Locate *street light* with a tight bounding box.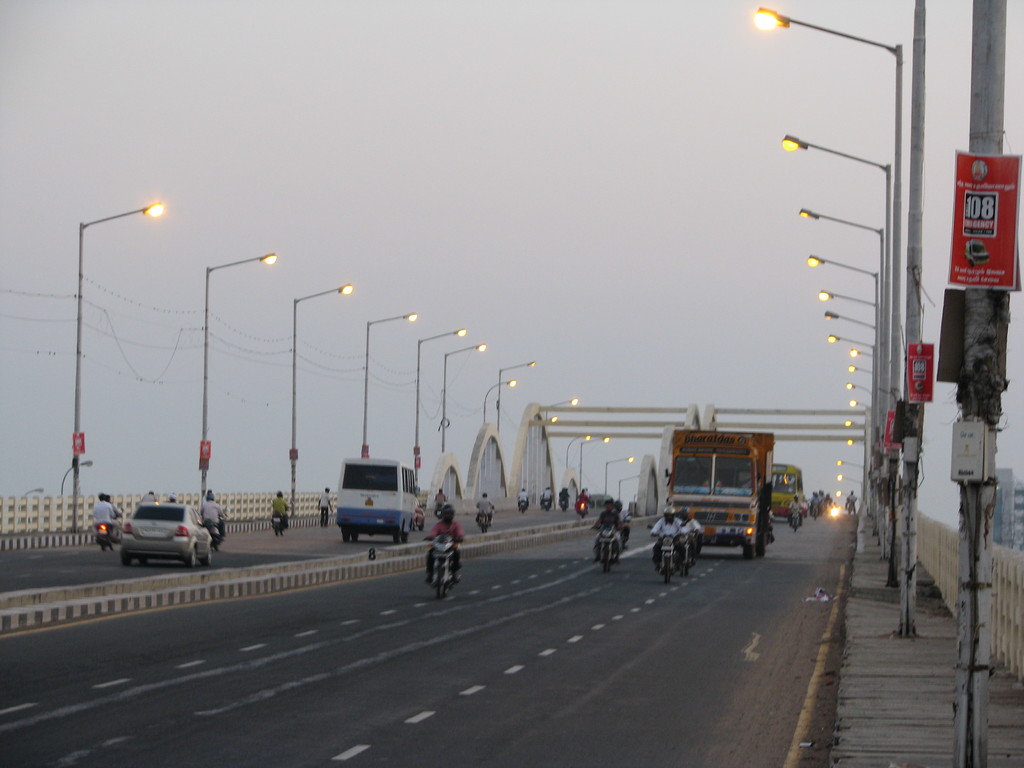
{"x1": 64, "y1": 452, "x2": 96, "y2": 486}.
